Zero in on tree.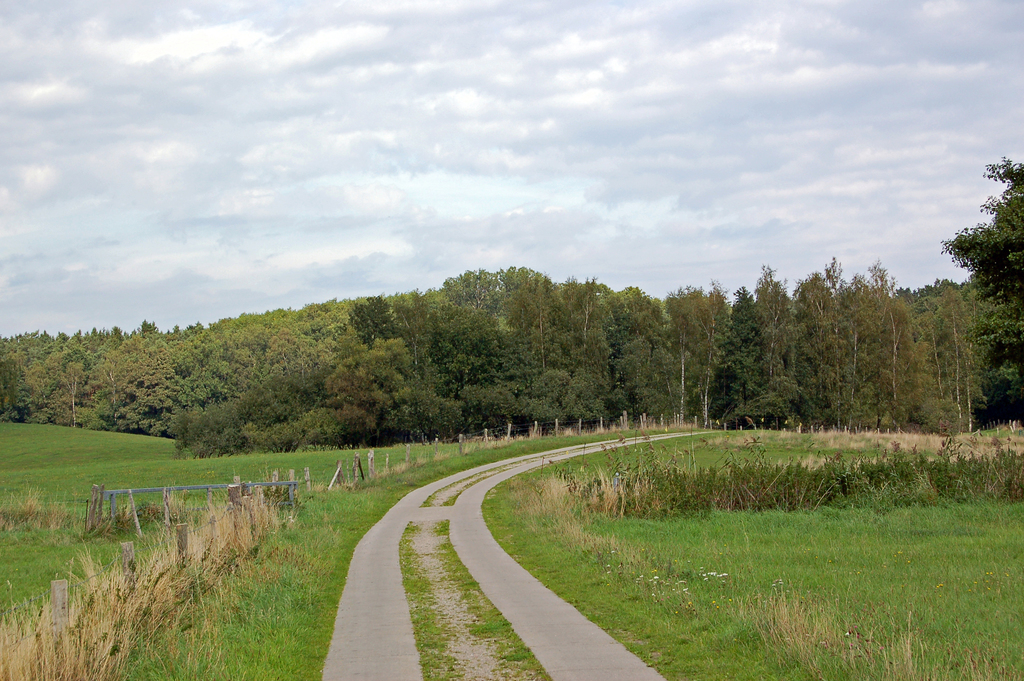
Zeroed in: select_region(346, 267, 614, 429).
